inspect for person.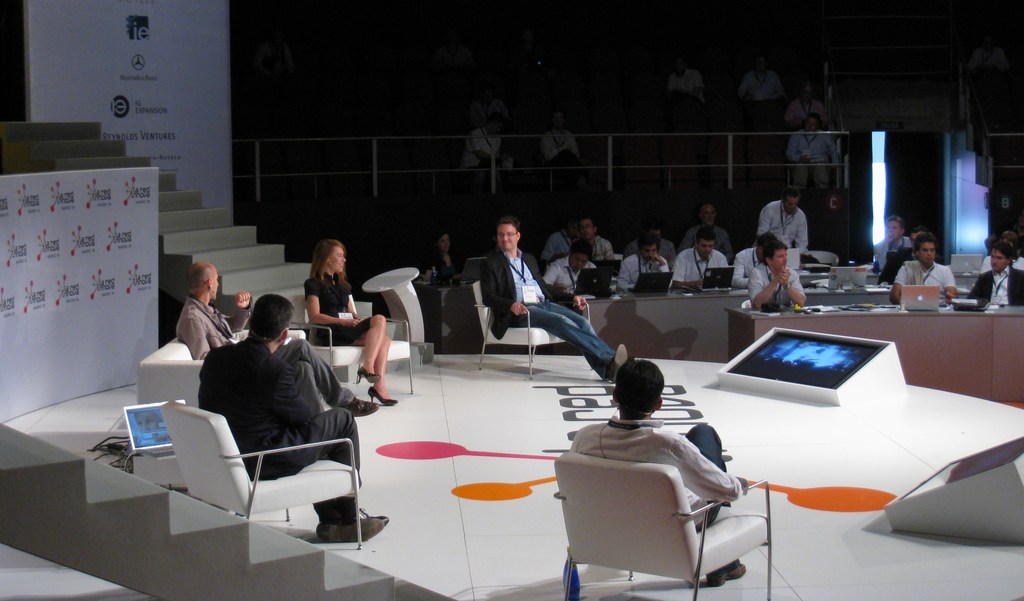
Inspection: bbox=[662, 58, 700, 111].
